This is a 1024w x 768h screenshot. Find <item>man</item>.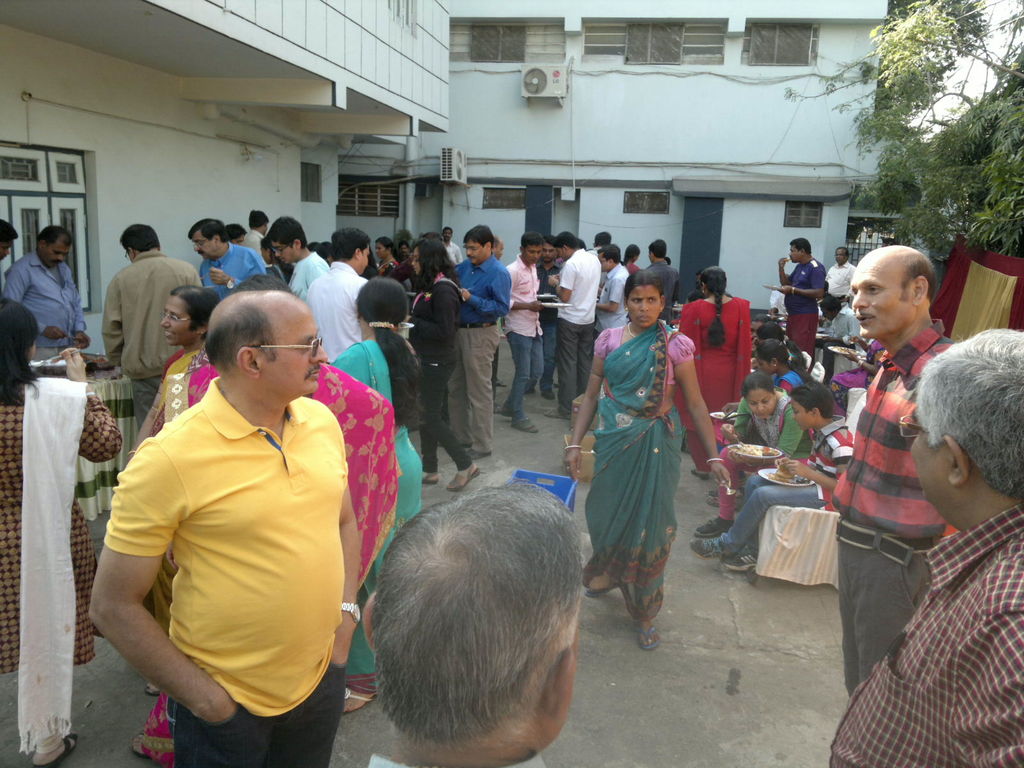
Bounding box: l=361, t=475, r=584, b=767.
